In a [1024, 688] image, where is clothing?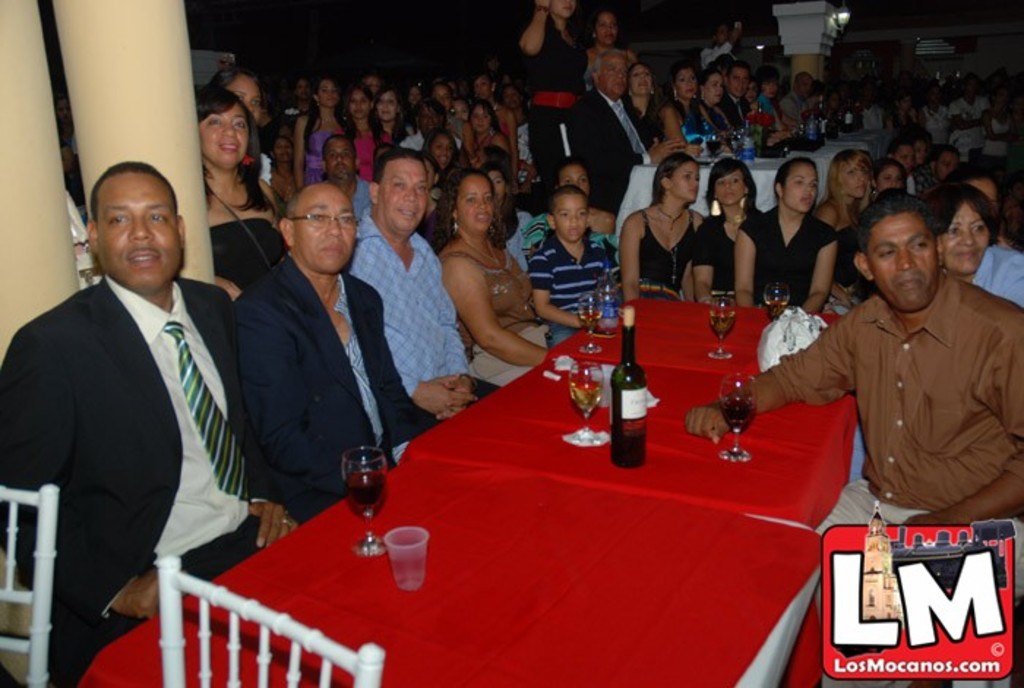
695:209:742:303.
